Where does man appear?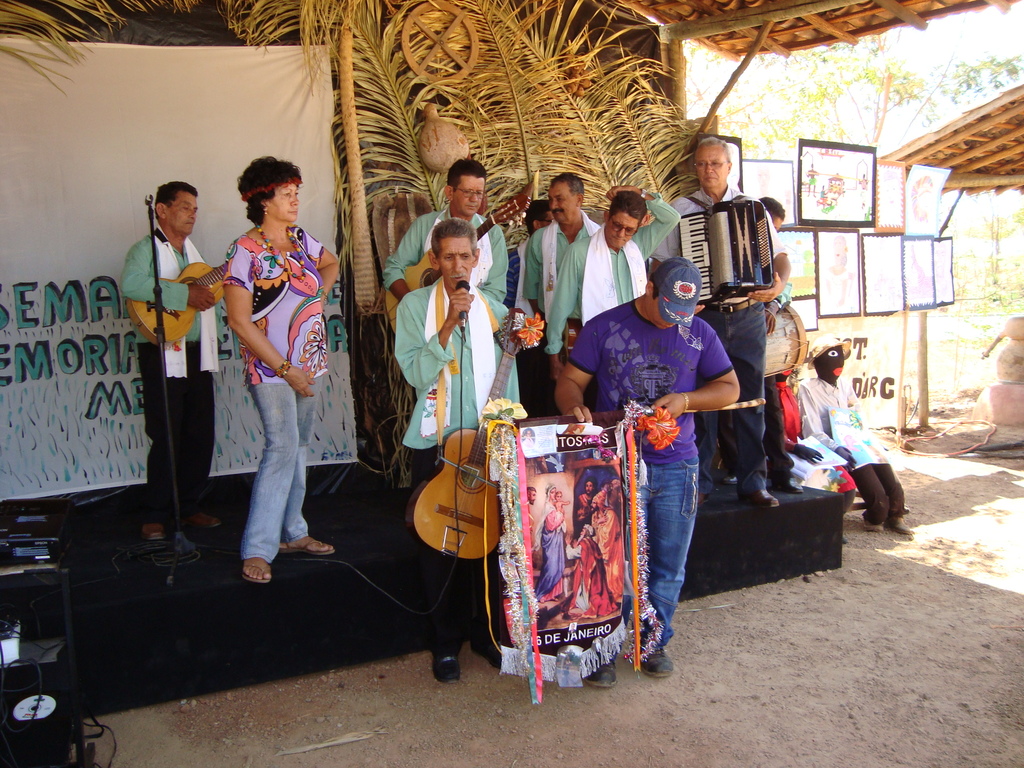
Appears at BBox(570, 522, 612, 618).
